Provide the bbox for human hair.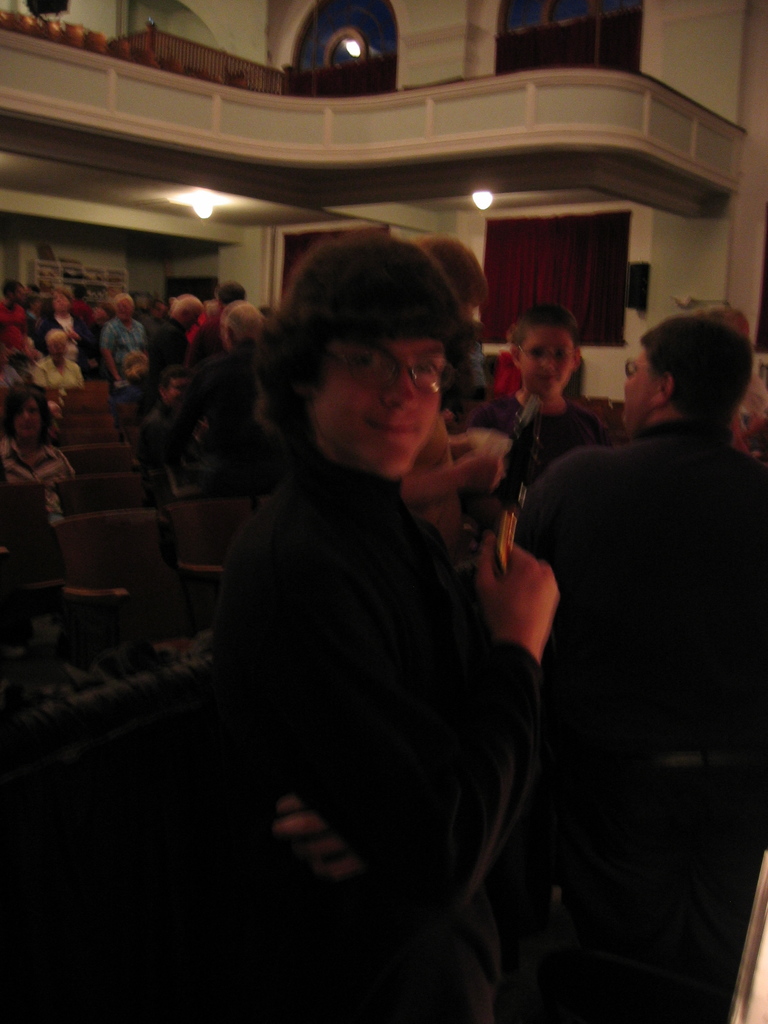
417 230 487 299.
